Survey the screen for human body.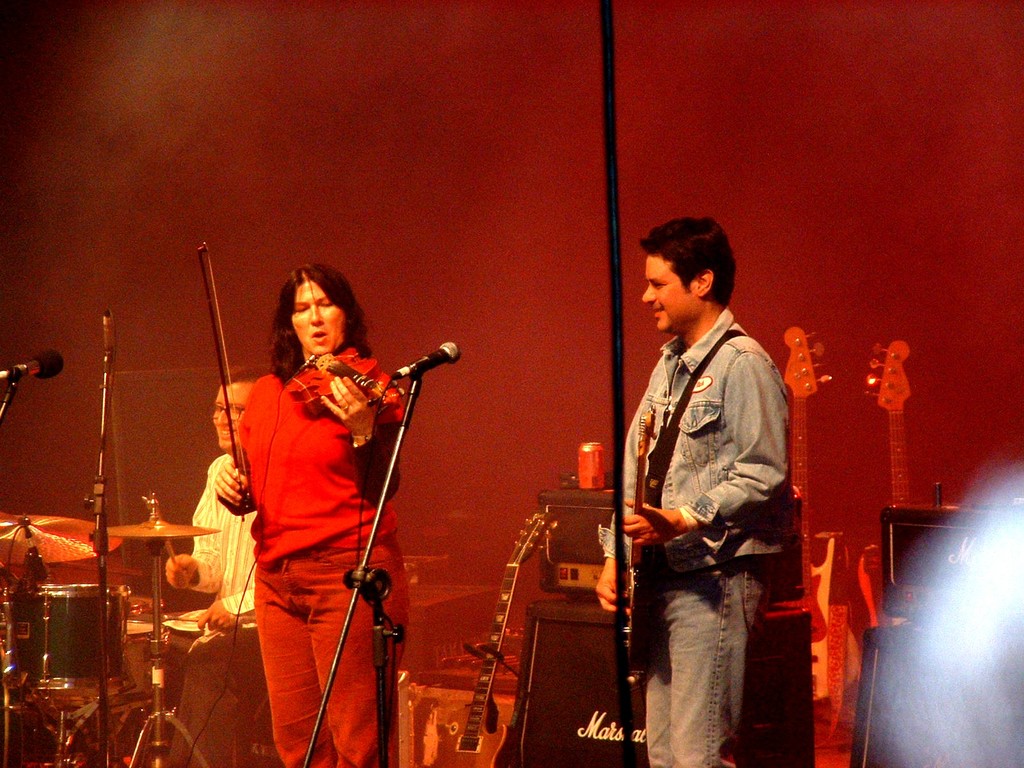
Survey found: 215, 342, 406, 767.
